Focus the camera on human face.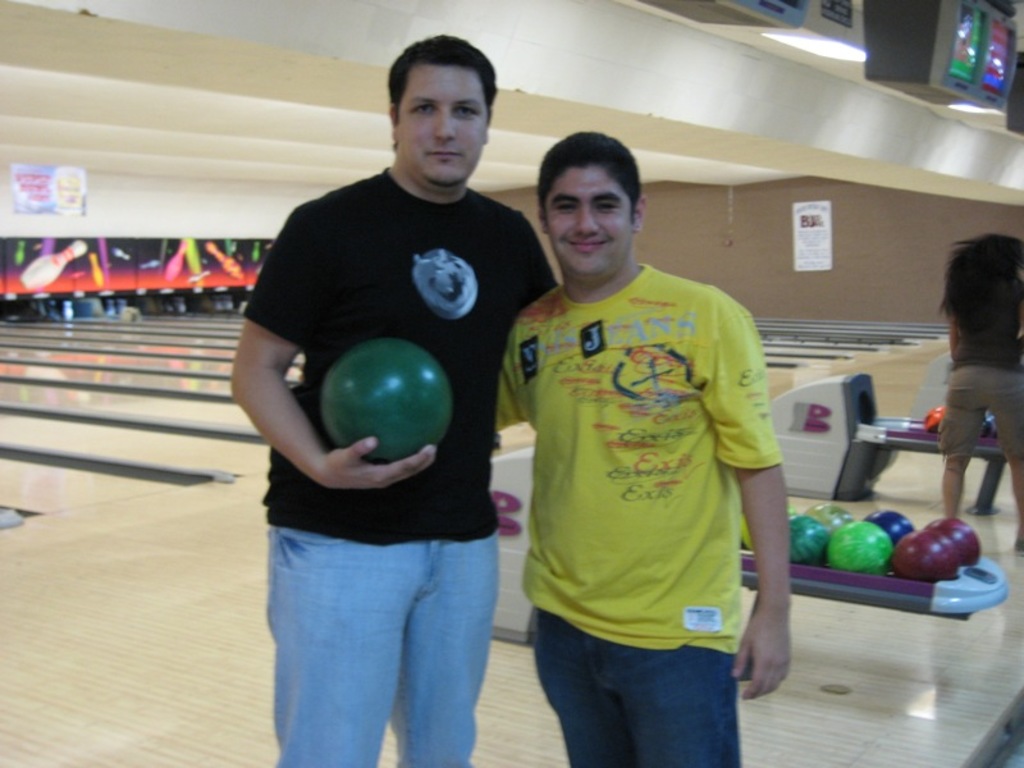
Focus region: <region>540, 156, 635, 276</region>.
